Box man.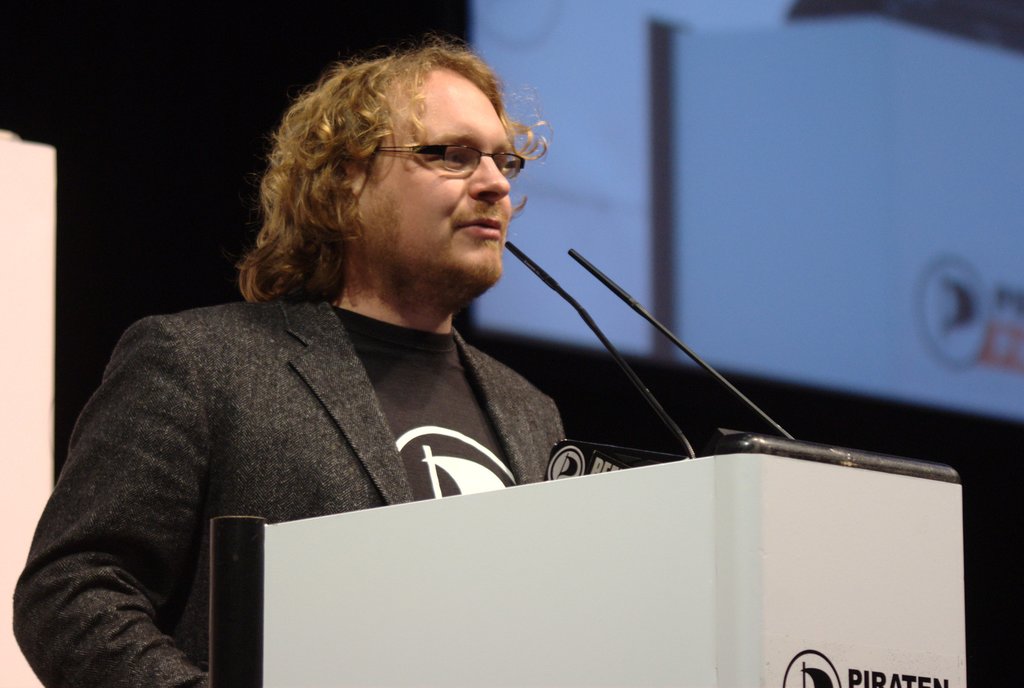
rect(42, 106, 644, 641).
